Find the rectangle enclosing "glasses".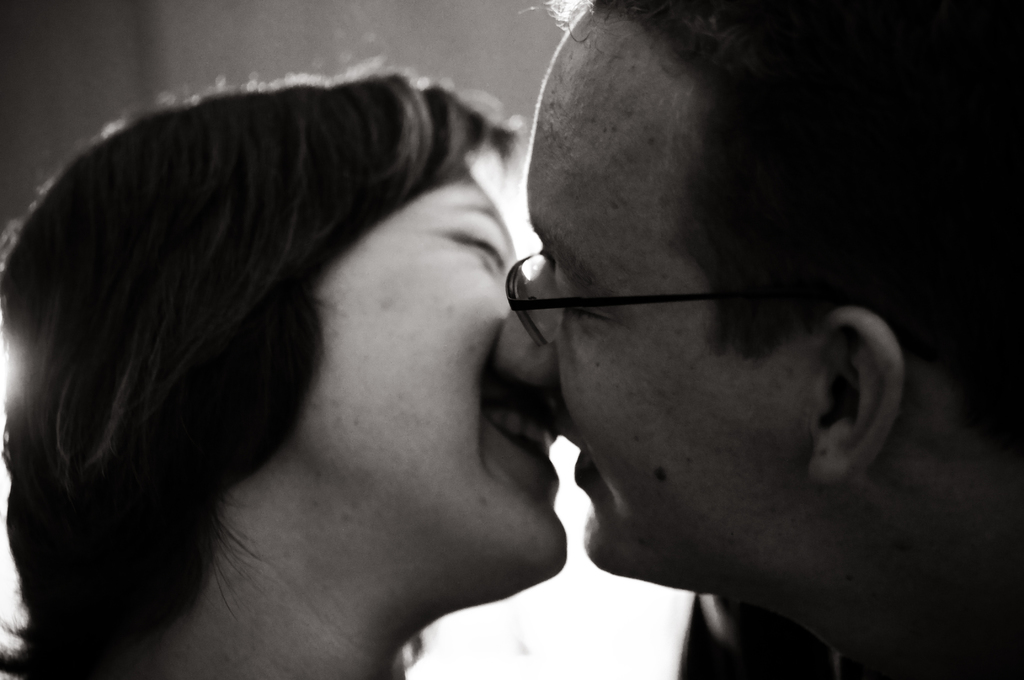
483, 259, 828, 347.
